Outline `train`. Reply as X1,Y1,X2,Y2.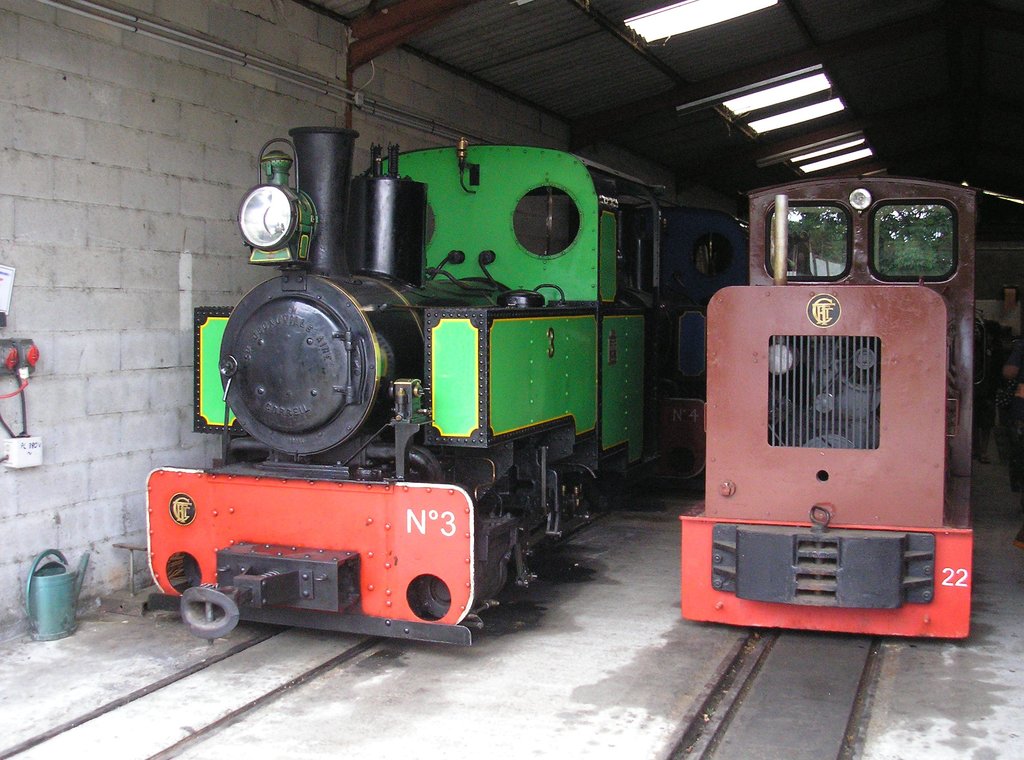
140,126,746,648.
